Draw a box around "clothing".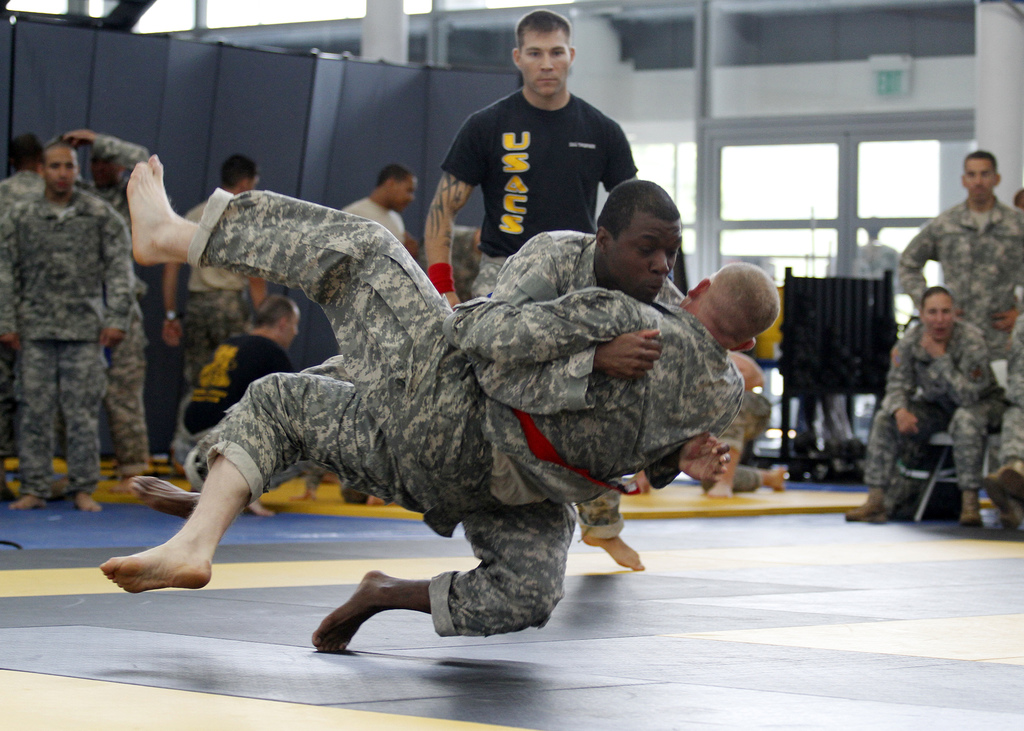
l=0, t=168, r=48, b=435.
